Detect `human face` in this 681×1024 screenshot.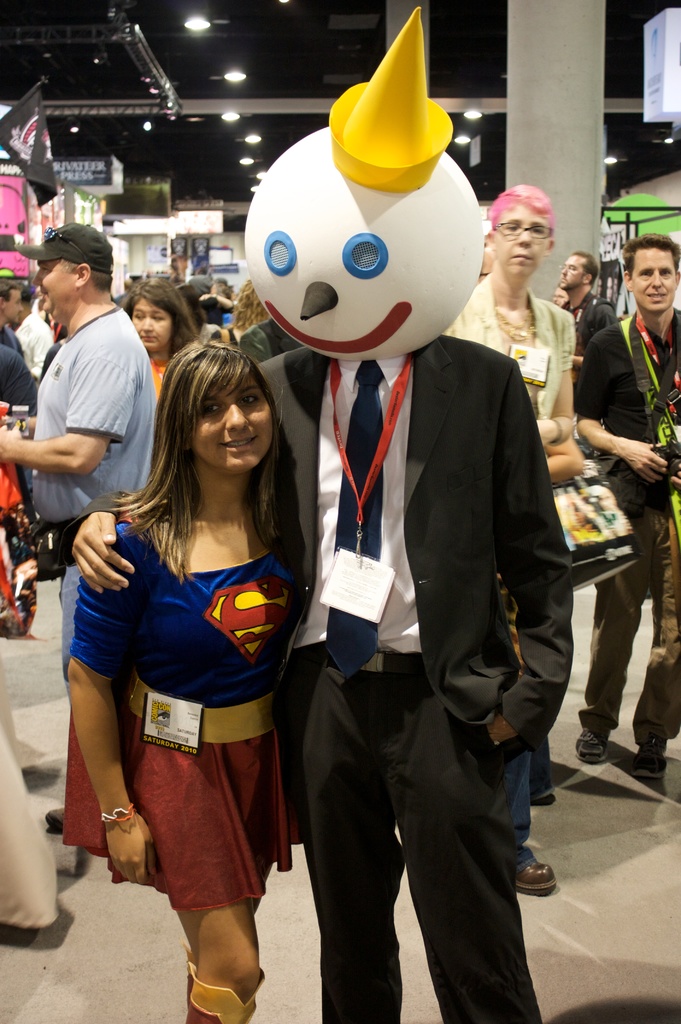
Detection: (left=188, top=373, right=277, bottom=471).
